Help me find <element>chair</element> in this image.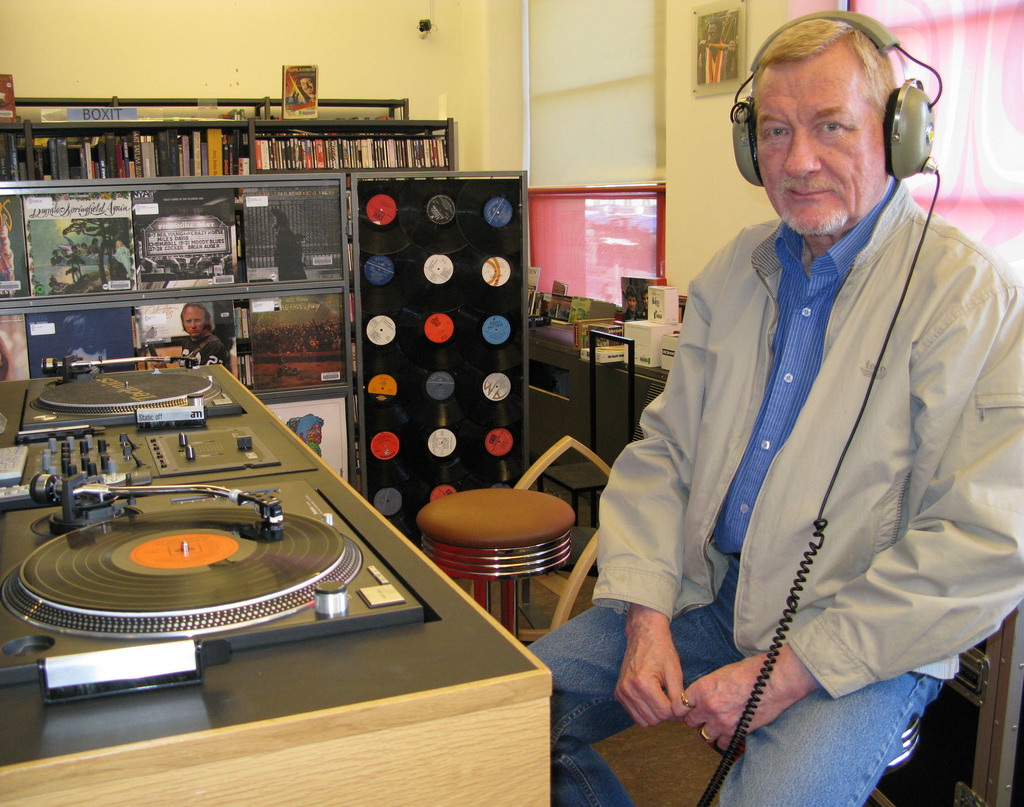
Found it: (left=417, top=488, right=577, bottom=645).
